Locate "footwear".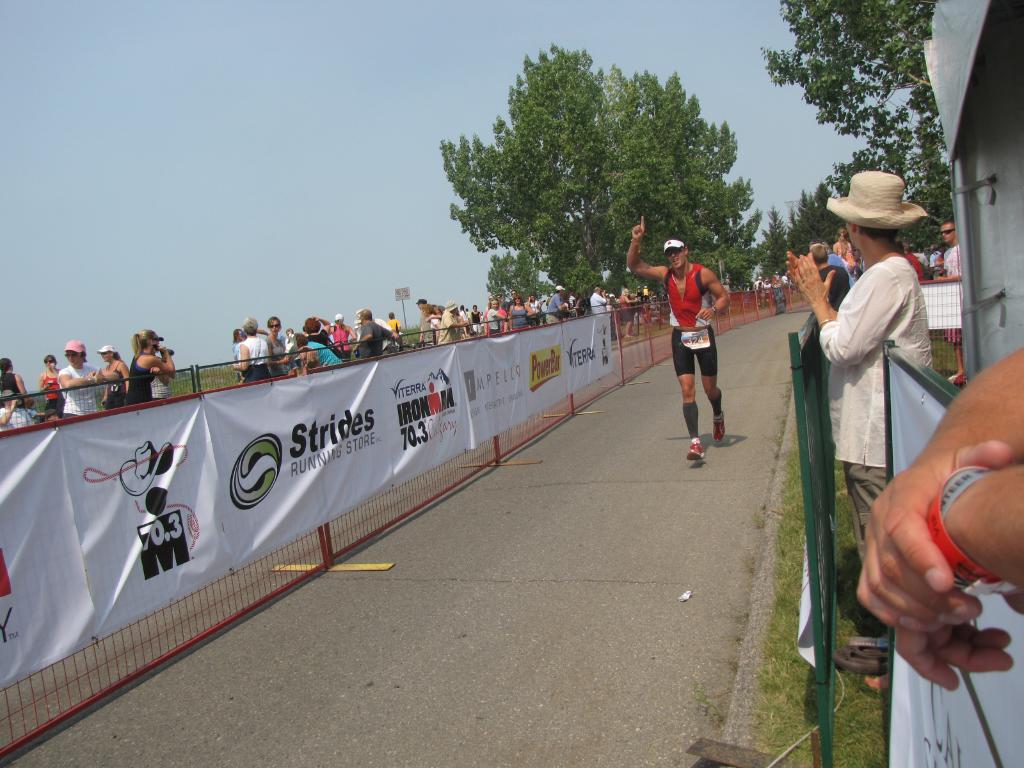
Bounding box: l=862, t=671, r=889, b=694.
